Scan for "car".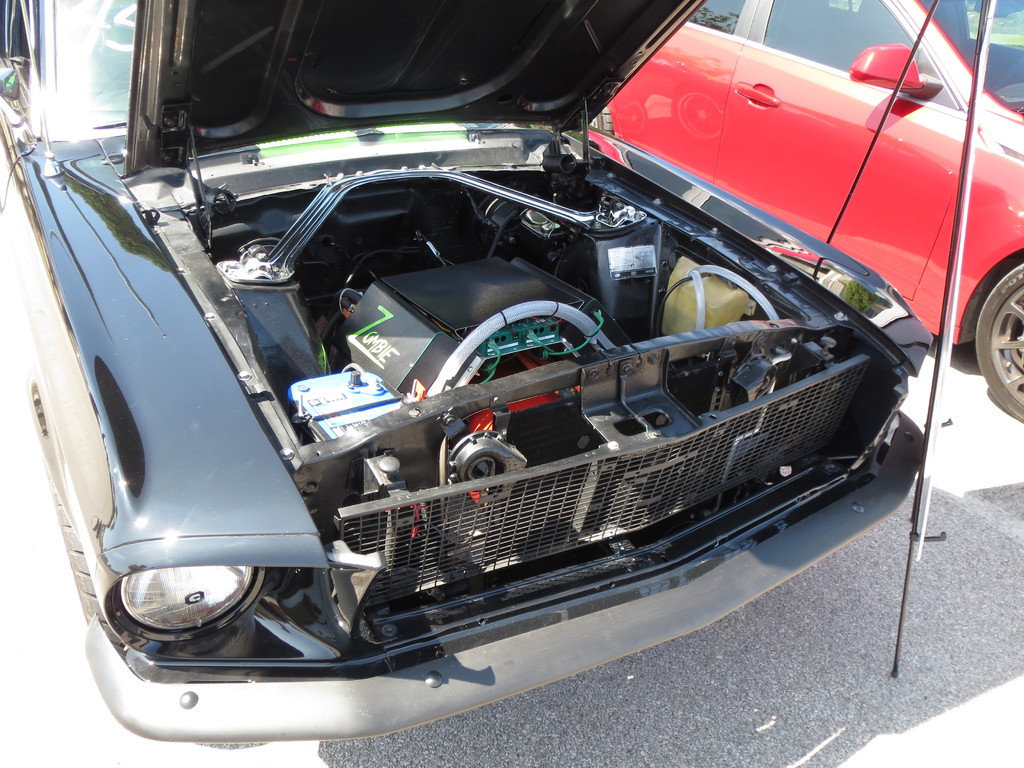
Scan result: 590,0,1023,421.
